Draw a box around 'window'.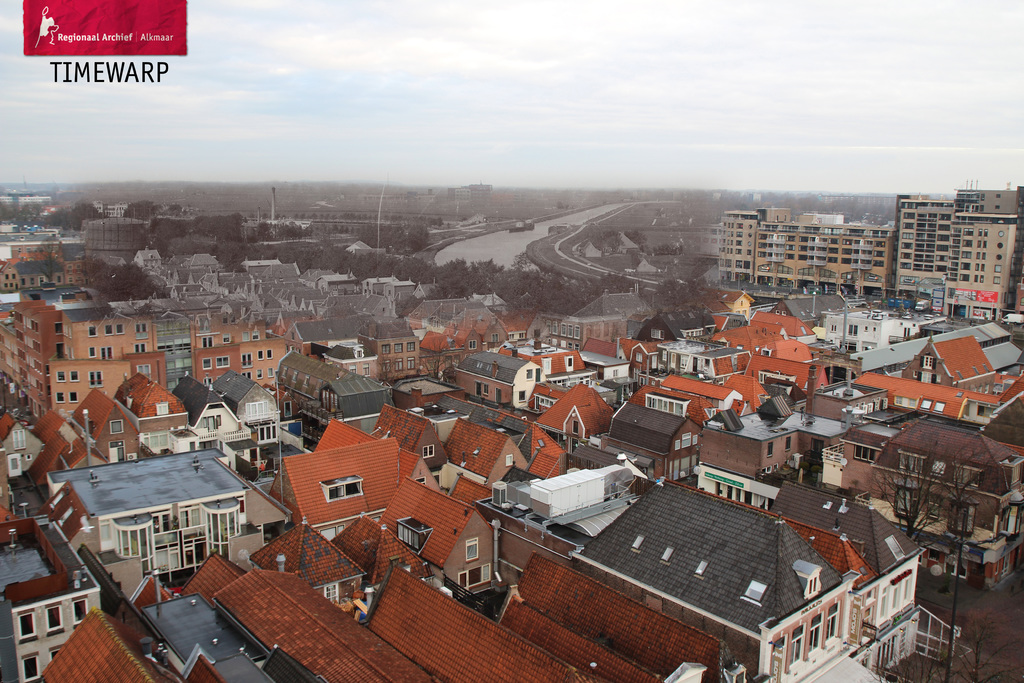
{"x1": 20, "y1": 654, "x2": 38, "y2": 682}.
